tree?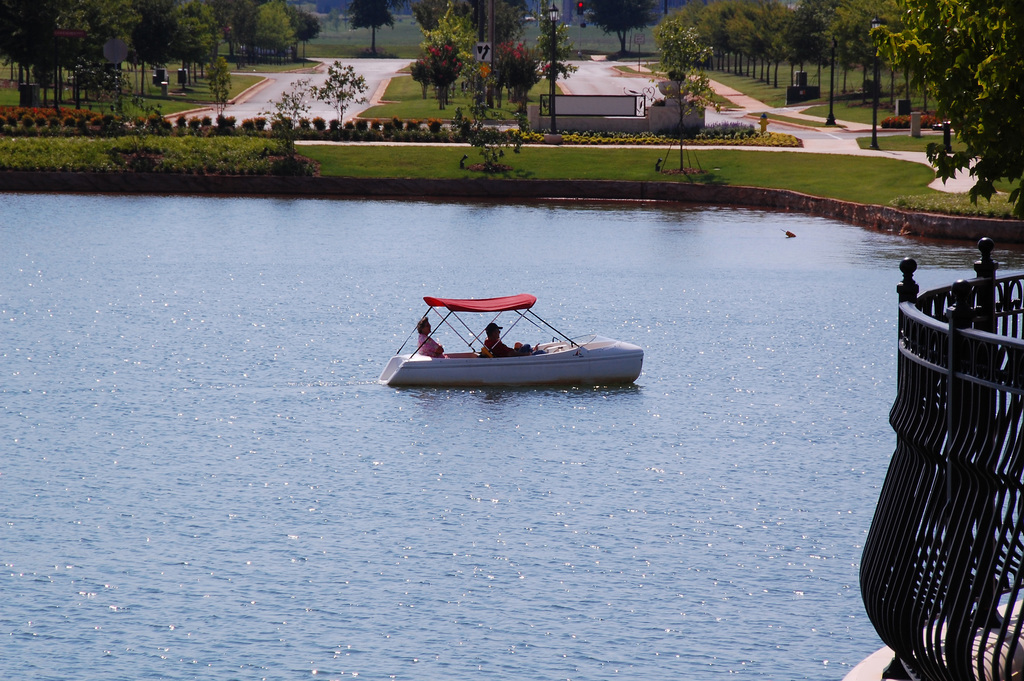
left=657, top=17, right=710, bottom=162
